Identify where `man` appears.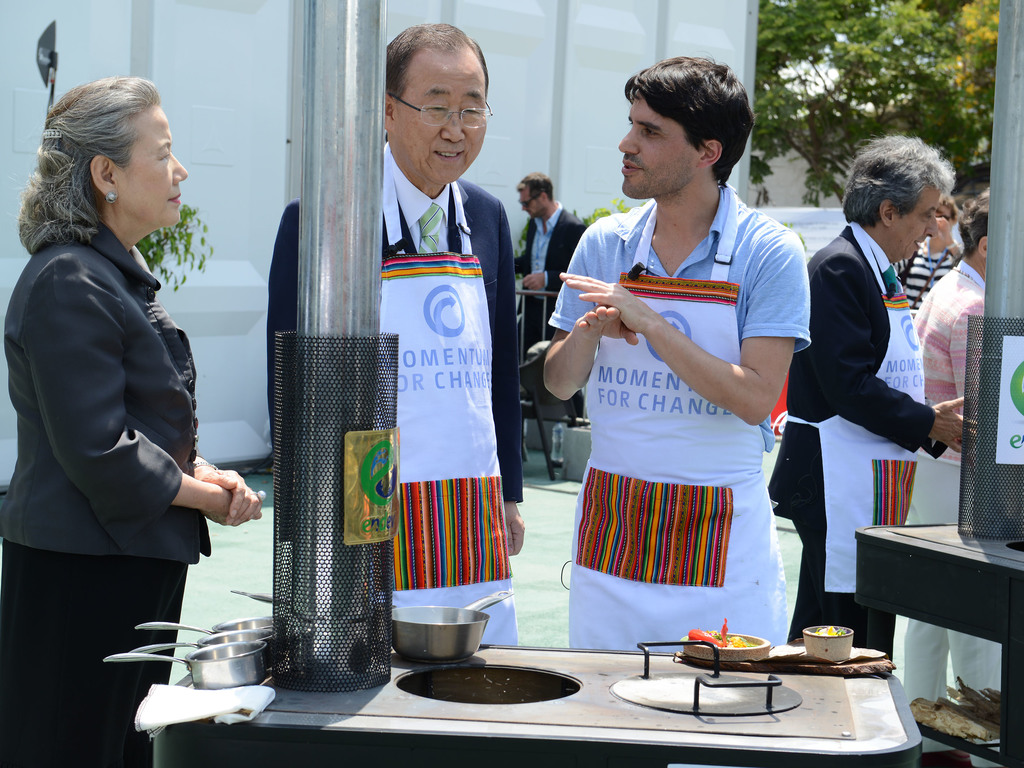
Appears at 268,23,524,646.
